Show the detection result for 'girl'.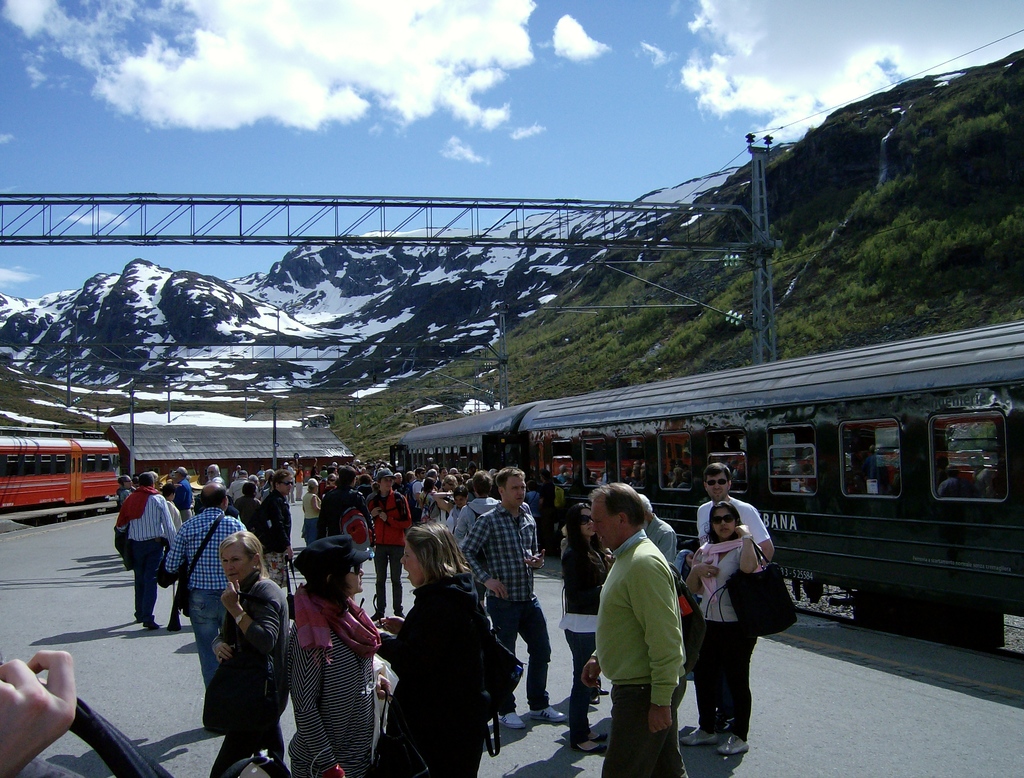
box(681, 496, 762, 761).
